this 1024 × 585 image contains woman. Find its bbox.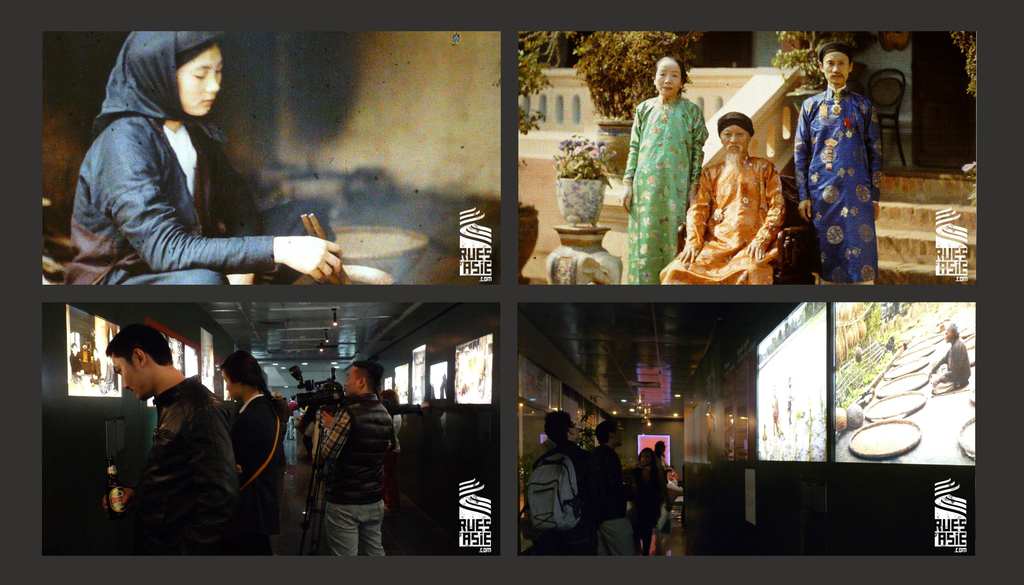
x1=632 y1=47 x2=720 y2=257.
